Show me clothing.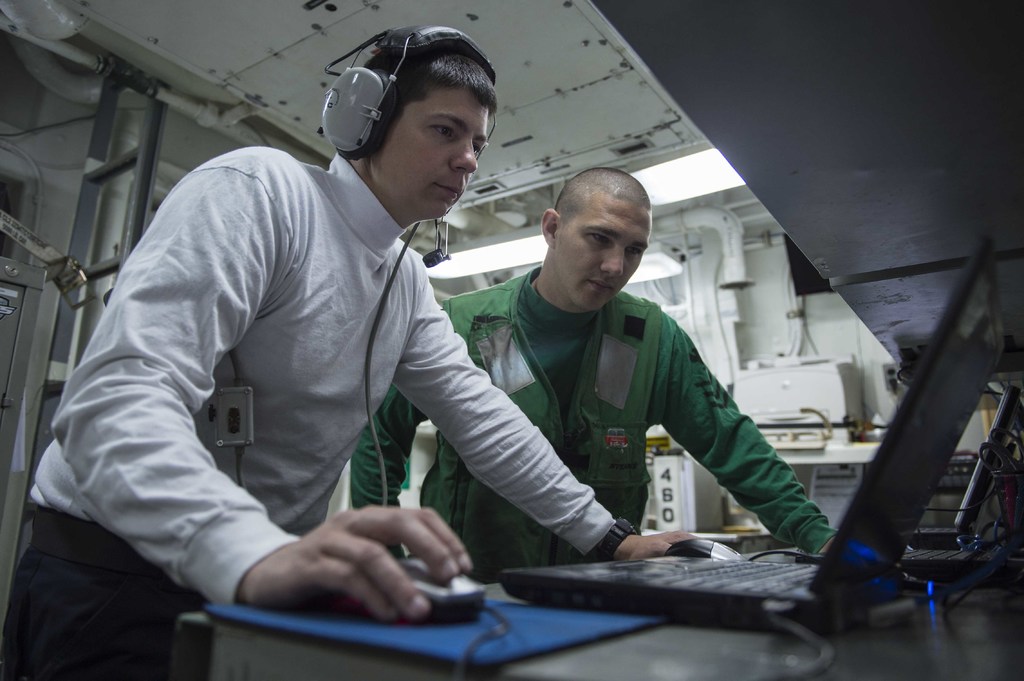
clothing is here: <bbox>0, 145, 614, 680</bbox>.
